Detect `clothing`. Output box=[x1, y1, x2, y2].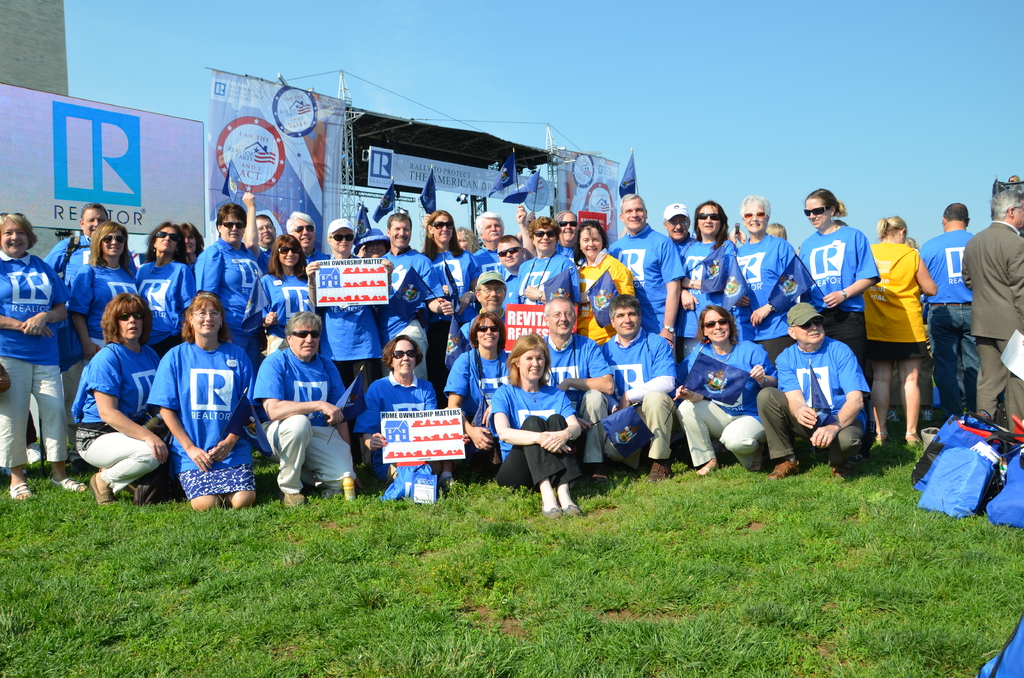
box=[495, 376, 612, 510].
